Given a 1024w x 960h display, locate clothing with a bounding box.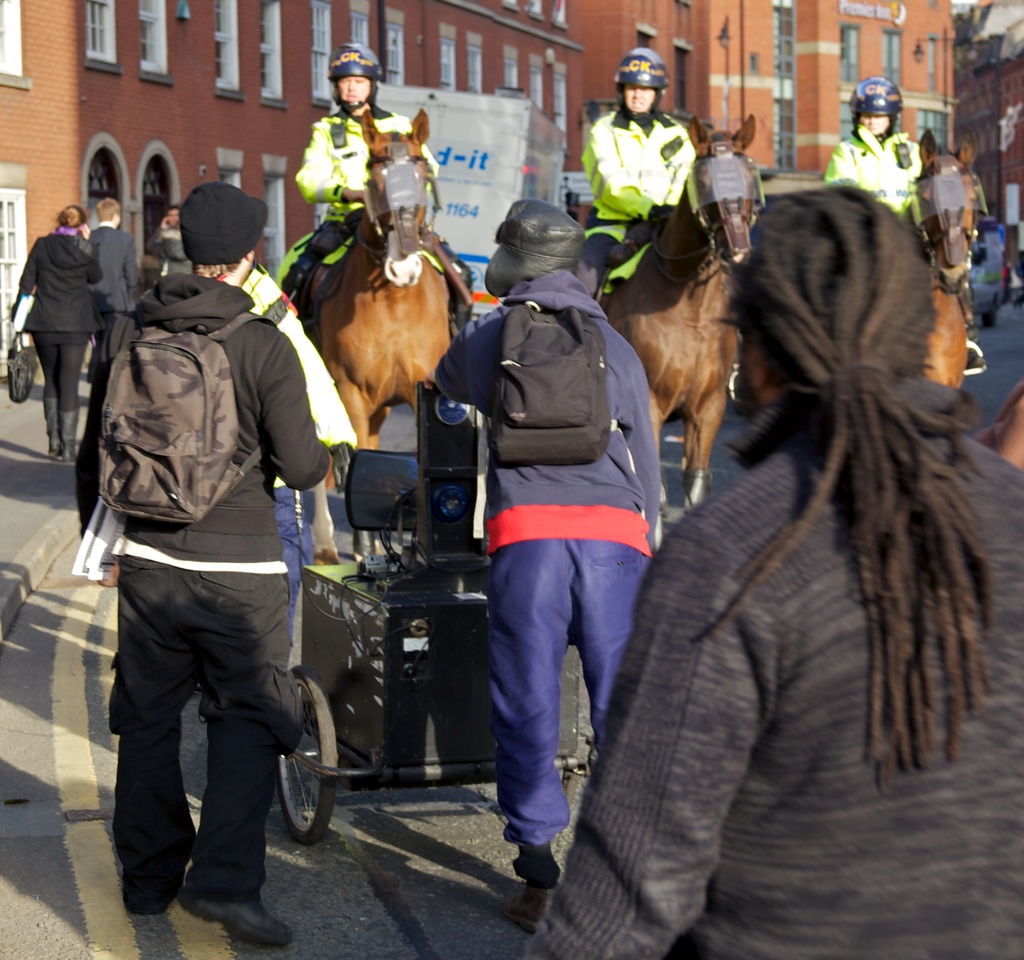
Located: <box>424,168,682,838</box>.
